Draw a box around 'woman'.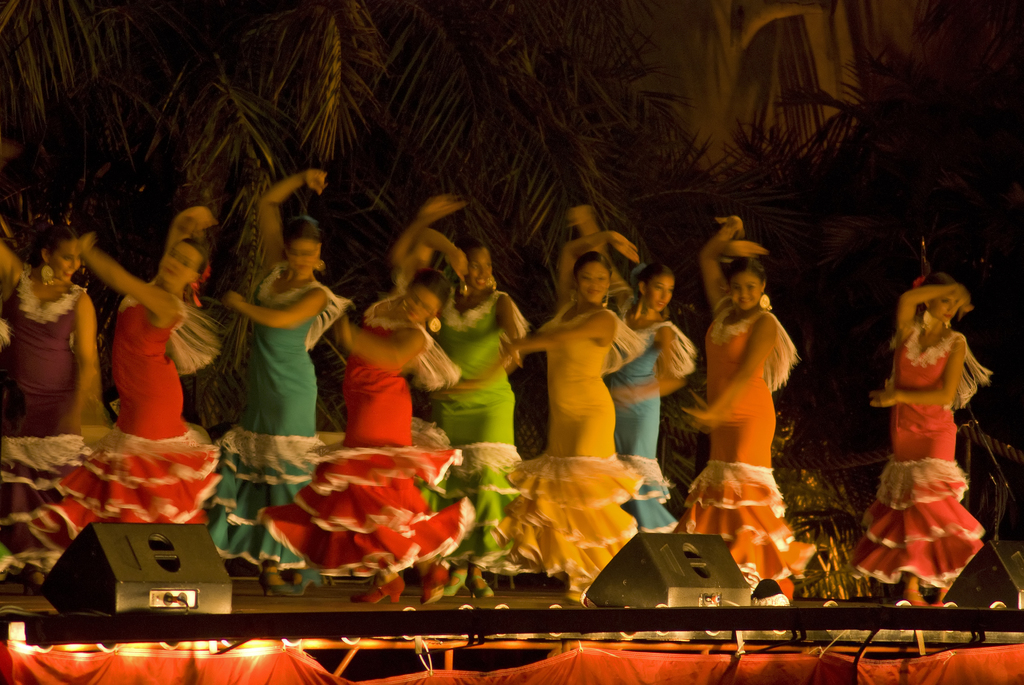
region(564, 209, 689, 541).
